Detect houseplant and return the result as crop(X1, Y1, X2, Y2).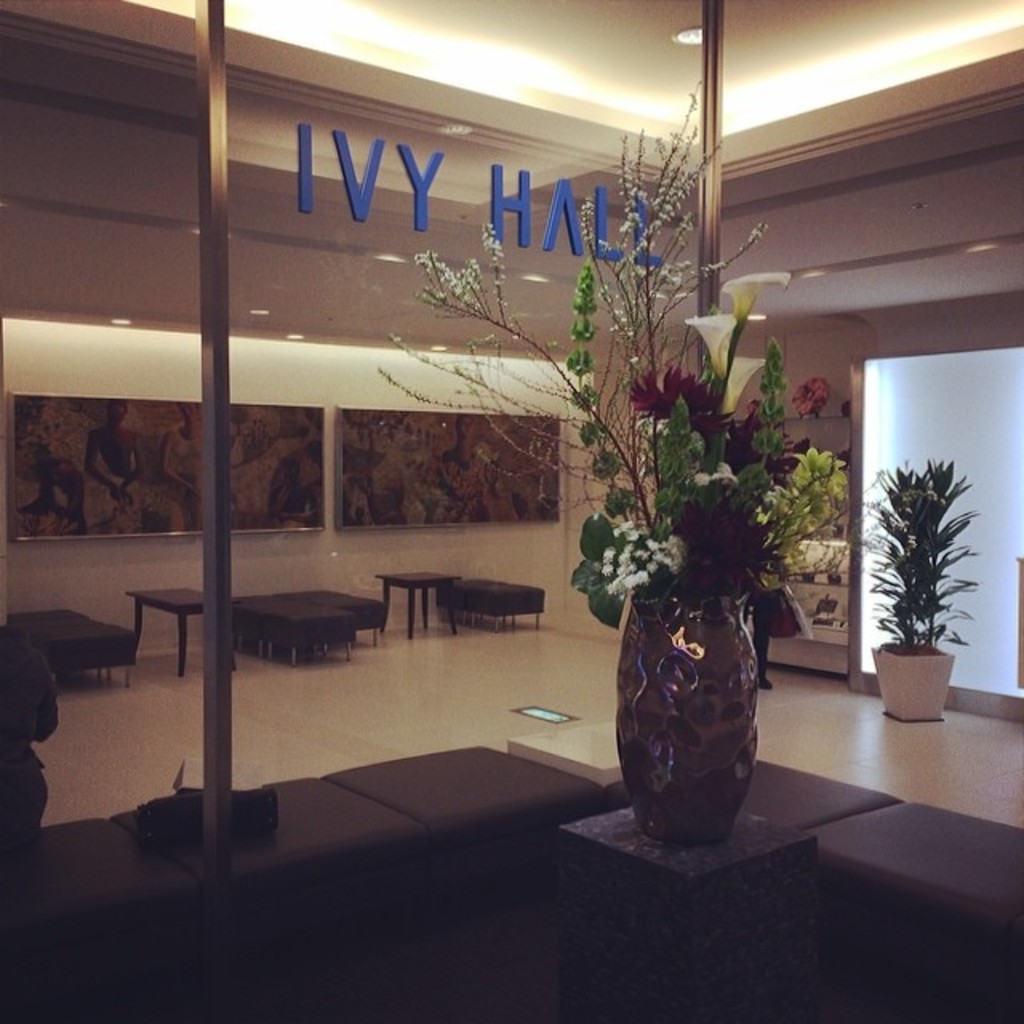
crop(858, 445, 984, 725).
